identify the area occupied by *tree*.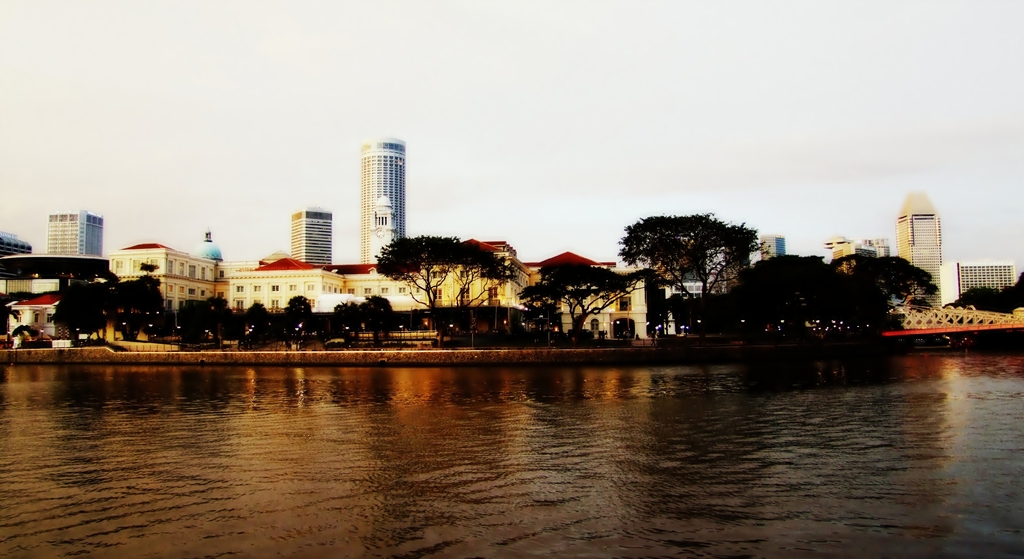
Area: Rect(727, 247, 883, 339).
